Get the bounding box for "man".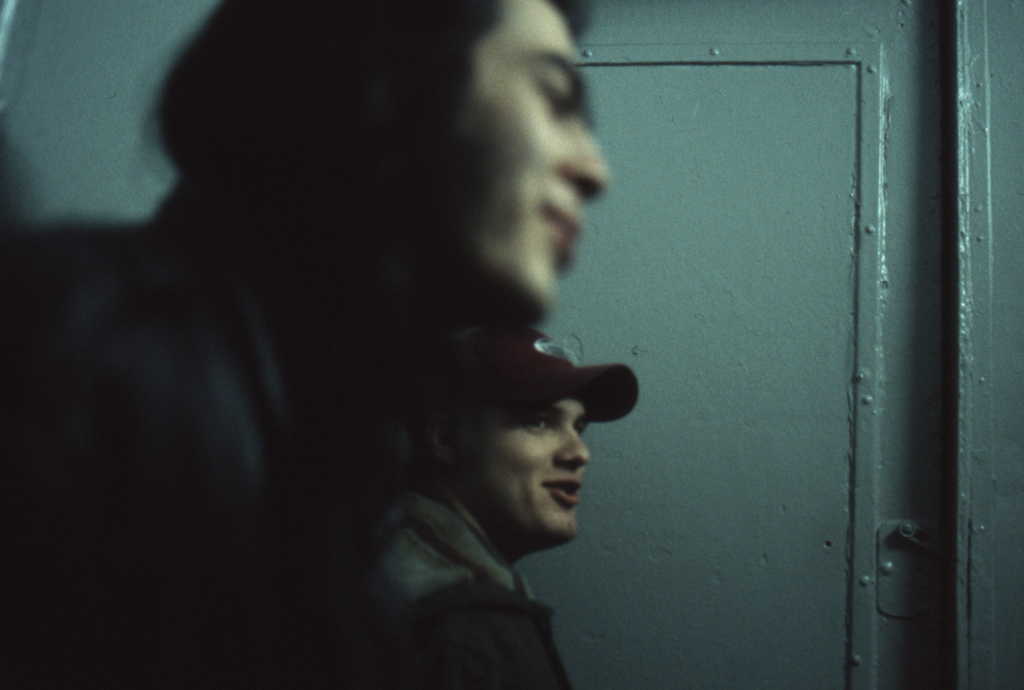
(0,0,618,689).
